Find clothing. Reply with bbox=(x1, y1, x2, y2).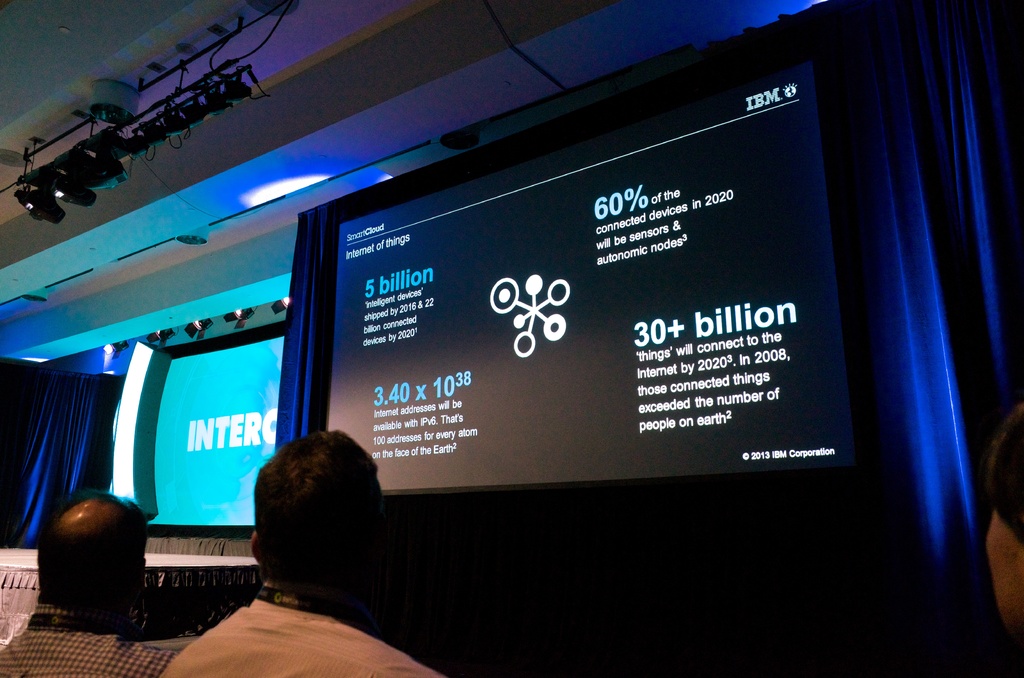
bbox=(157, 579, 445, 677).
